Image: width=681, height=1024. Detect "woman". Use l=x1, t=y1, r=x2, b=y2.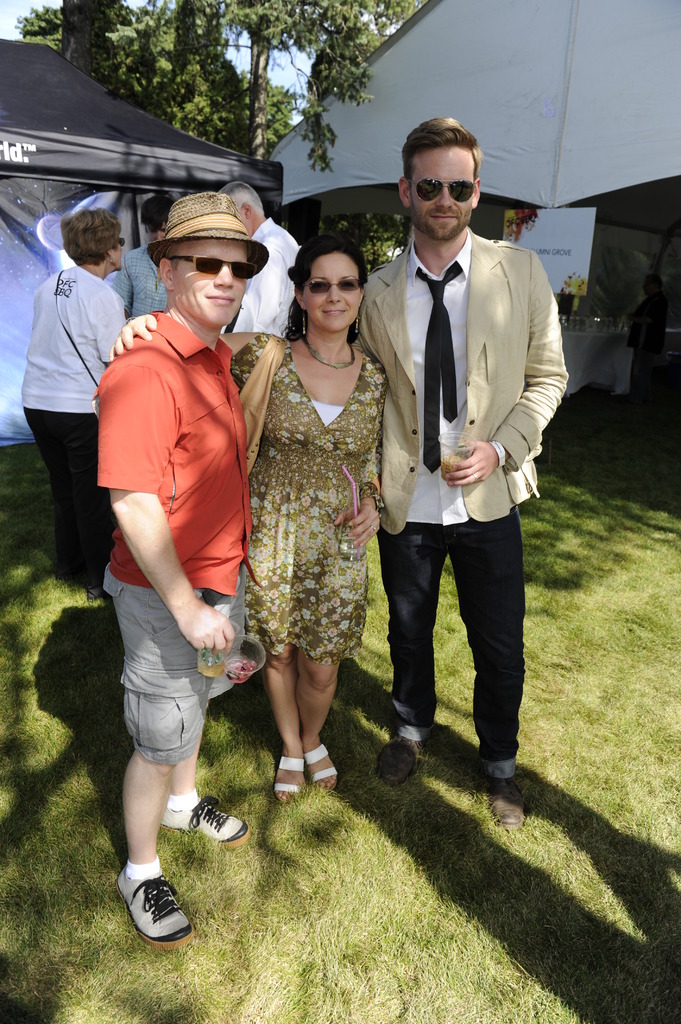
l=115, t=241, r=385, b=804.
